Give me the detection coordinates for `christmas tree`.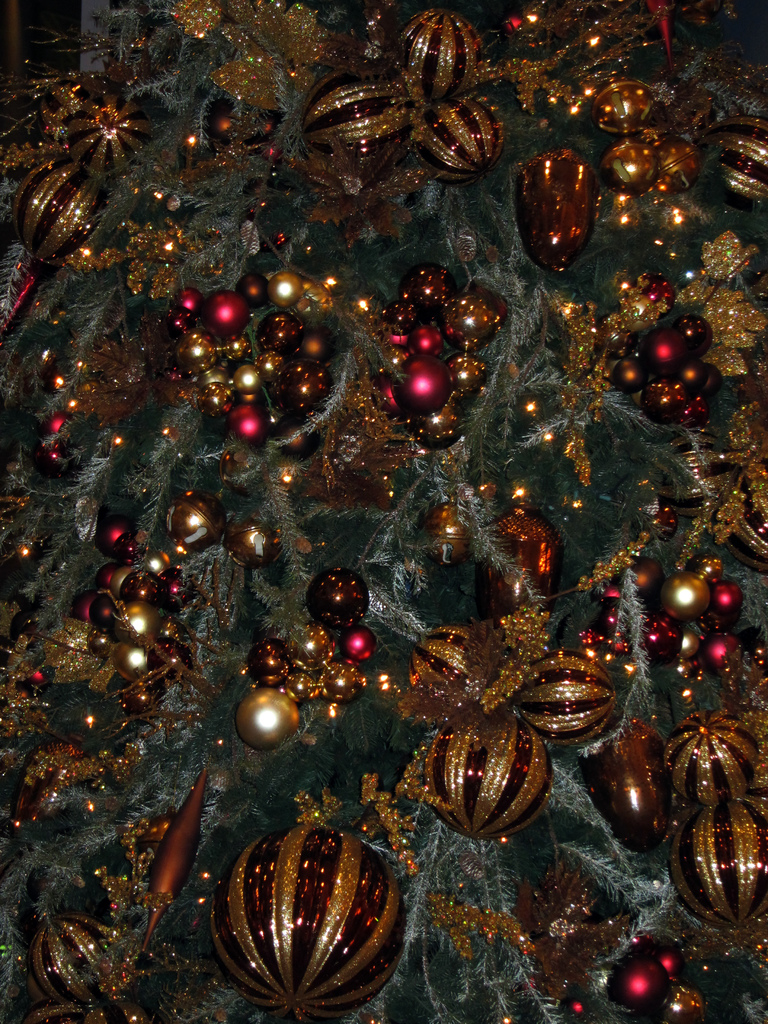
left=2, top=5, right=767, bottom=1023.
